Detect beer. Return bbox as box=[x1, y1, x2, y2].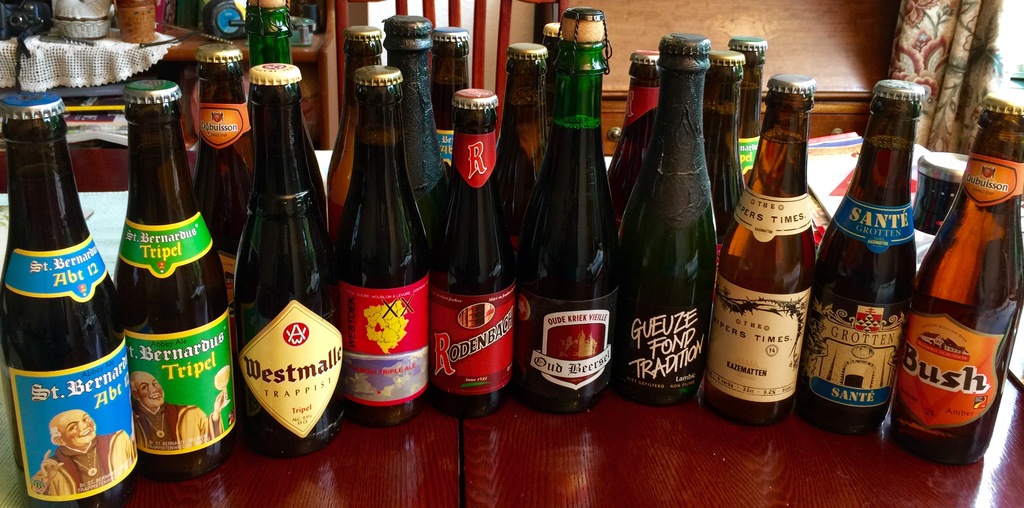
box=[0, 95, 149, 507].
